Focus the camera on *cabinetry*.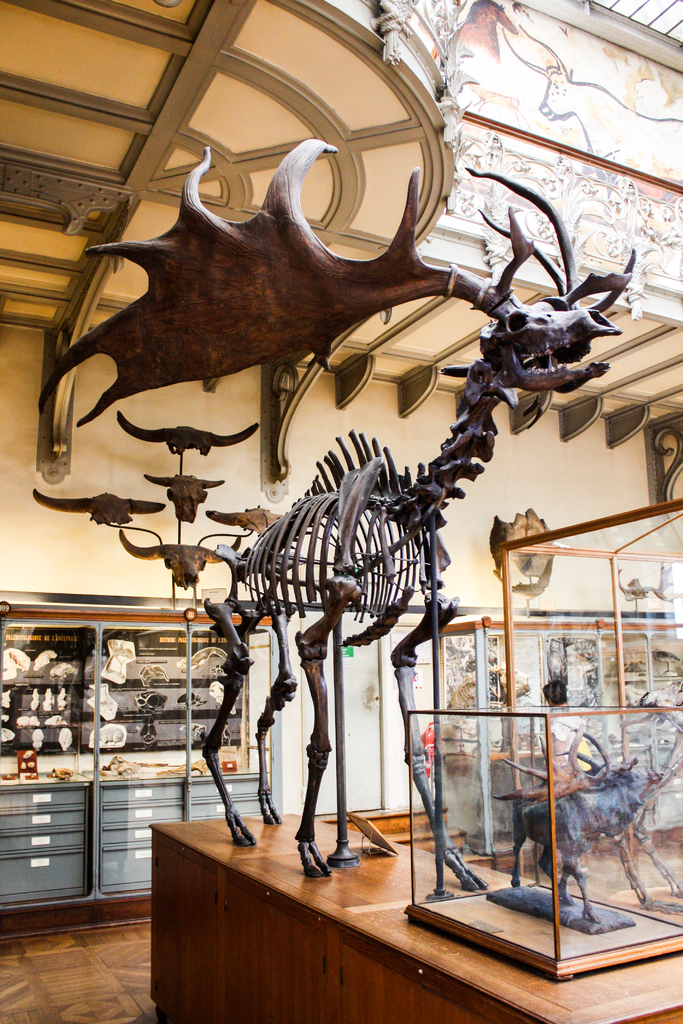
Focus region: x1=95, y1=778, x2=188, y2=897.
